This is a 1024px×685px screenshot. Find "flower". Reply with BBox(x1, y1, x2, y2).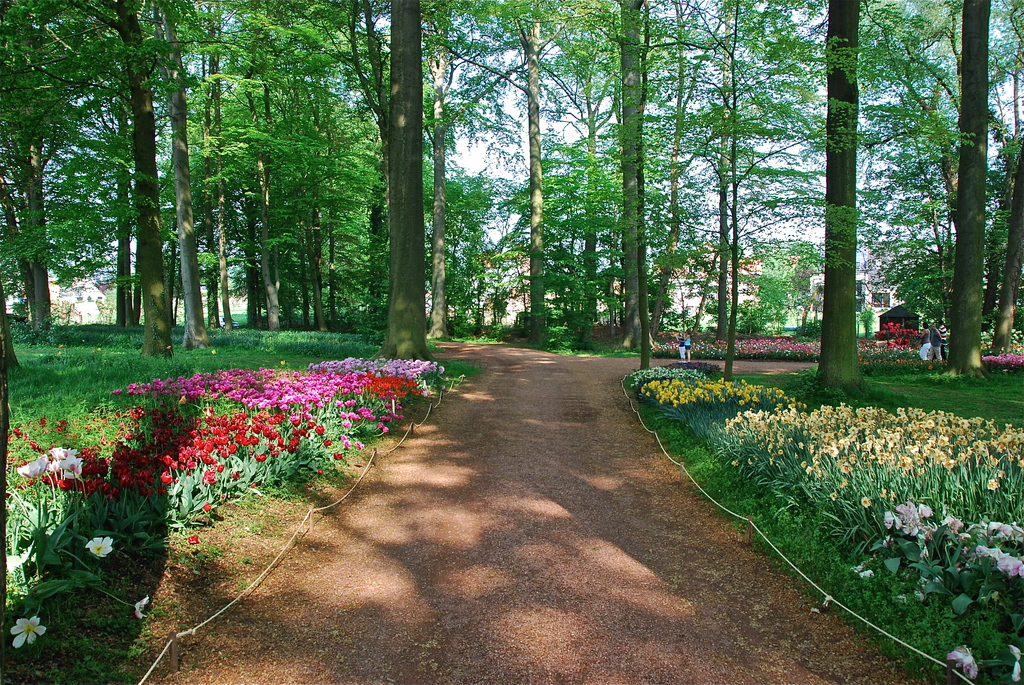
BBox(945, 645, 977, 678).
